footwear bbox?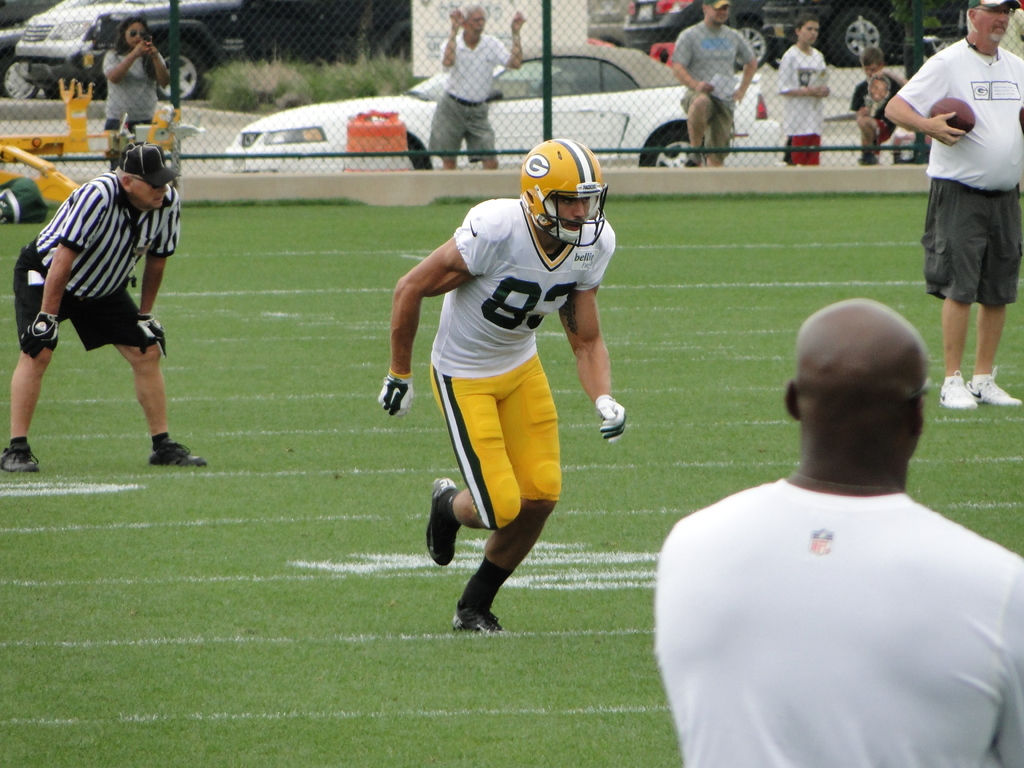
936:373:977:410
